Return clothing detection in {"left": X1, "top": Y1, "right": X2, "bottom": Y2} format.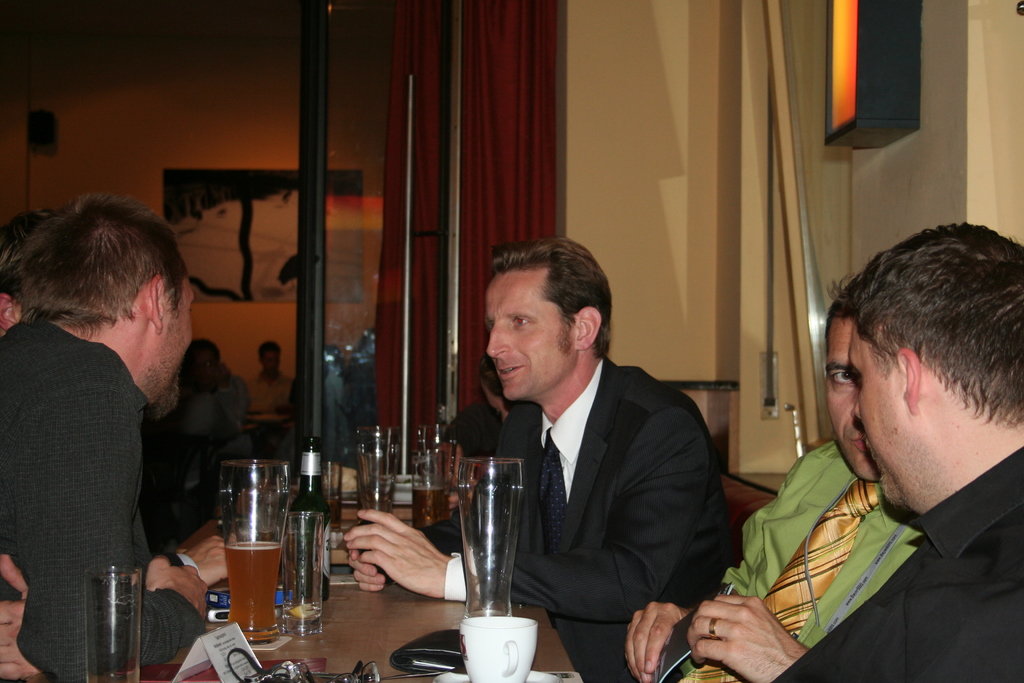
{"left": 446, "top": 399, "right": 504, "bottom": 471}.
